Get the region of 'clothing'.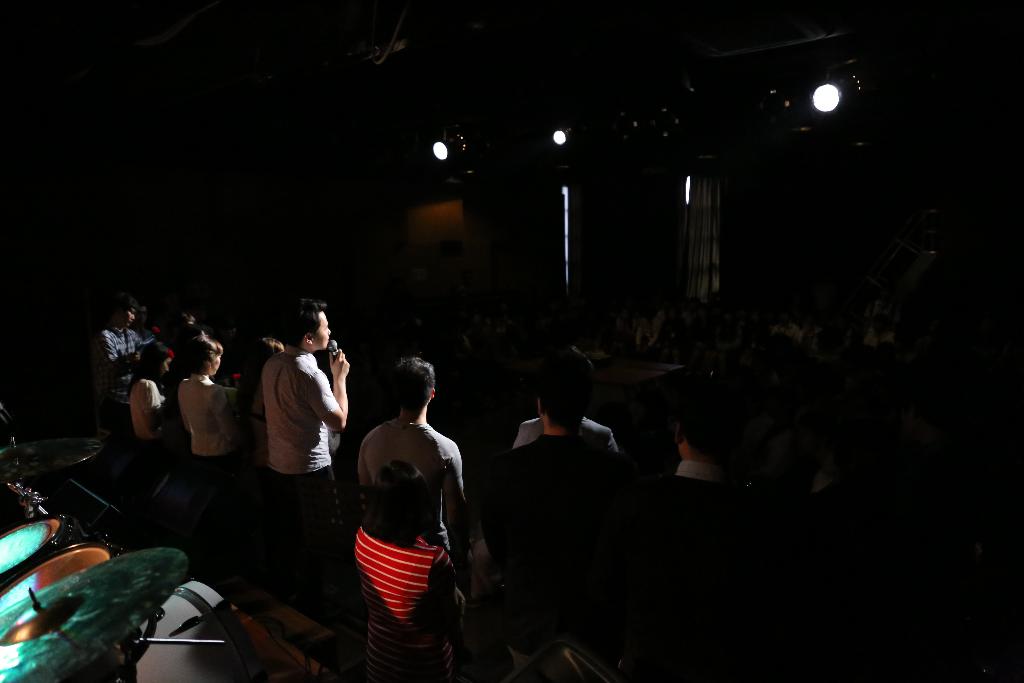
select_region(93, 328, 143, 437).
